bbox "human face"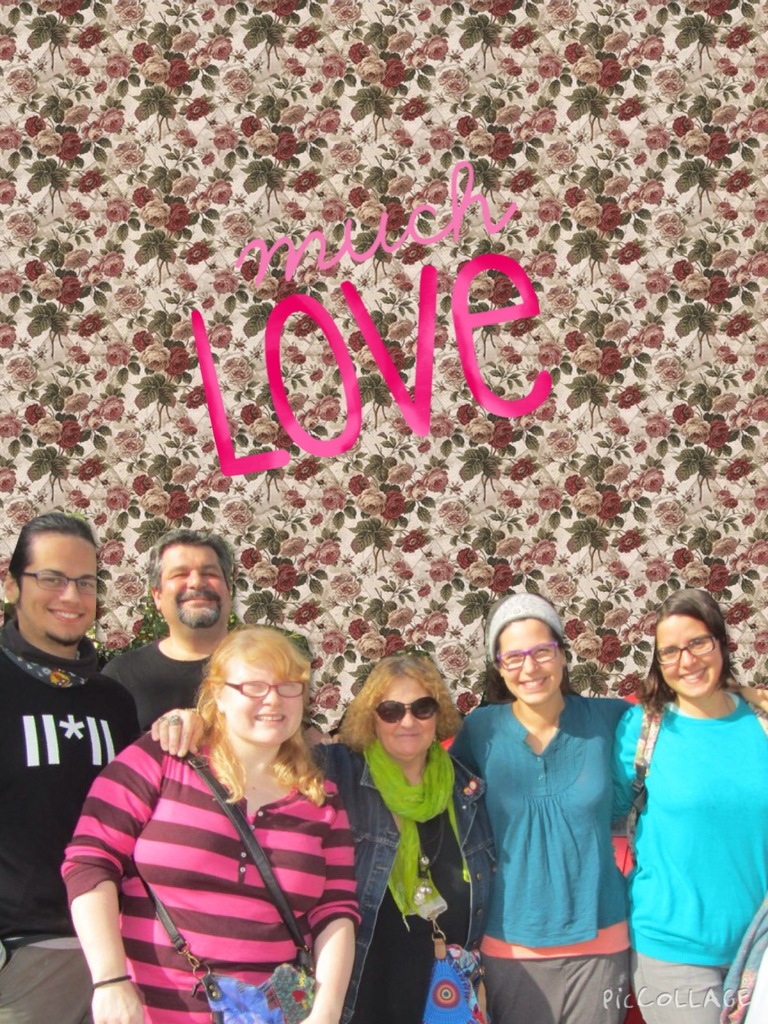
box=[655, 617, 723, 694]
